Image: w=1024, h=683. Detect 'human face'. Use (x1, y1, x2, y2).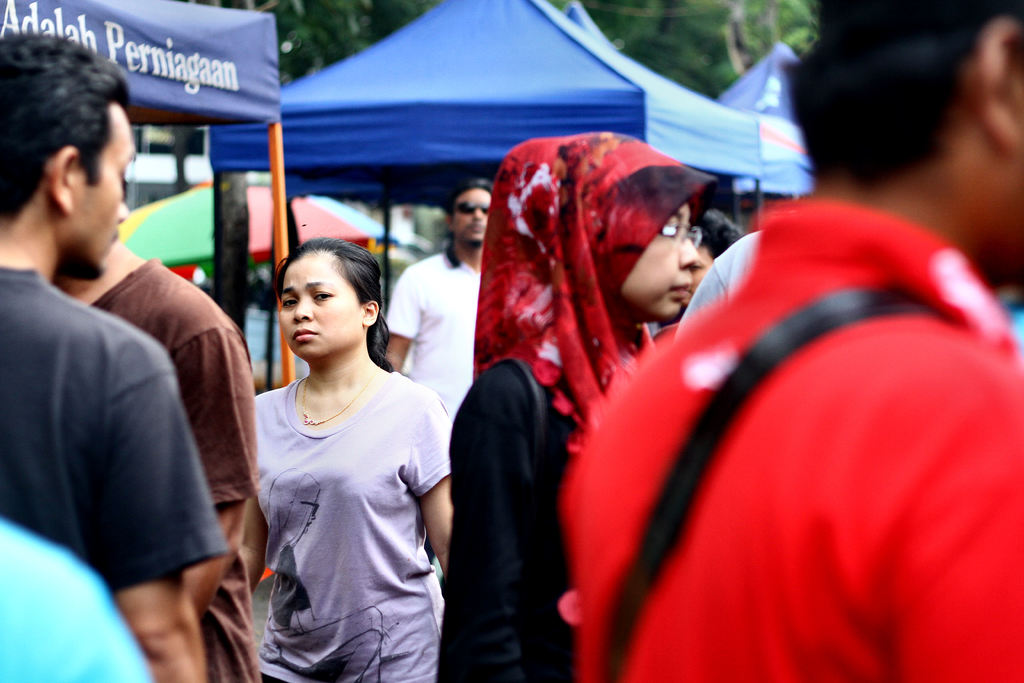
(677, 243, 714, 310).
